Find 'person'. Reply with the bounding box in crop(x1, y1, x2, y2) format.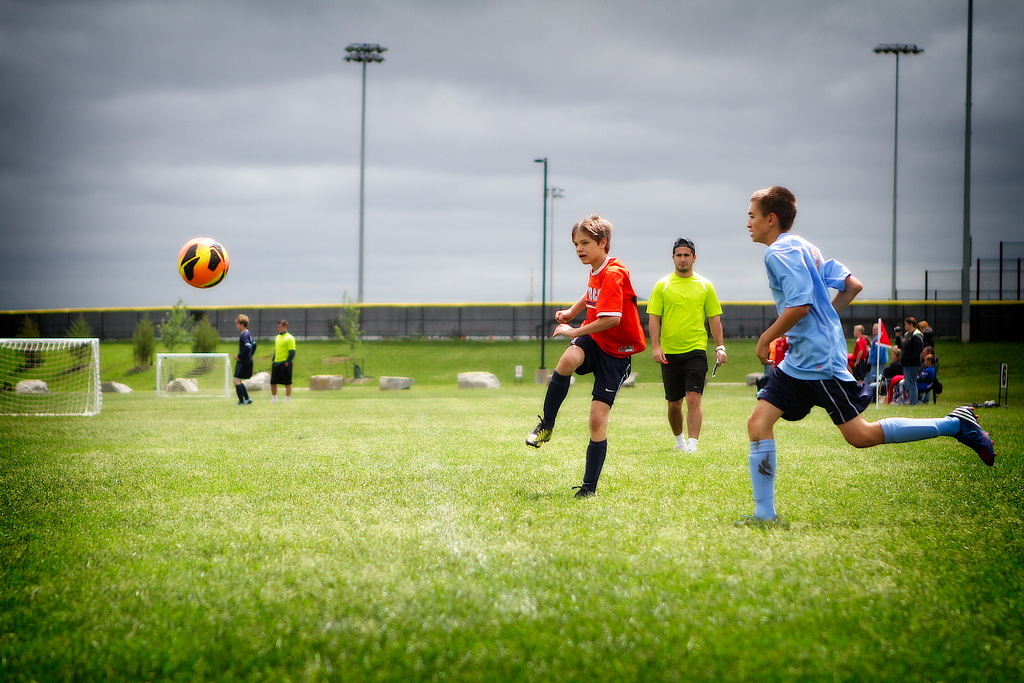
crop(740, 189, 1000, 531).
